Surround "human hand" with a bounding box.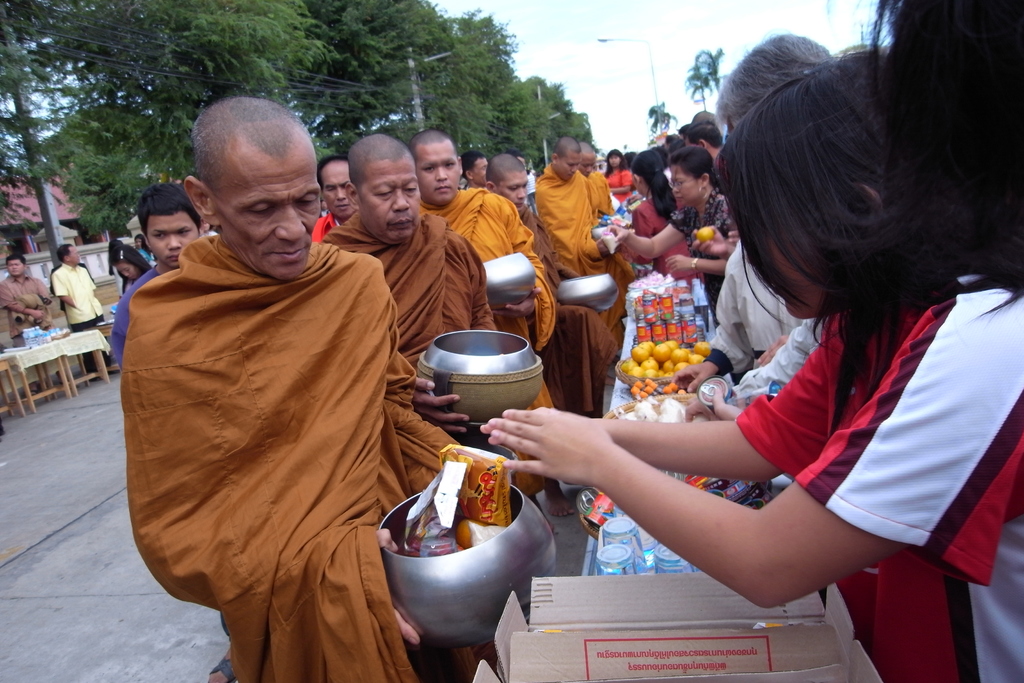
x1=604, y1=226, x2=630, y2=248.
